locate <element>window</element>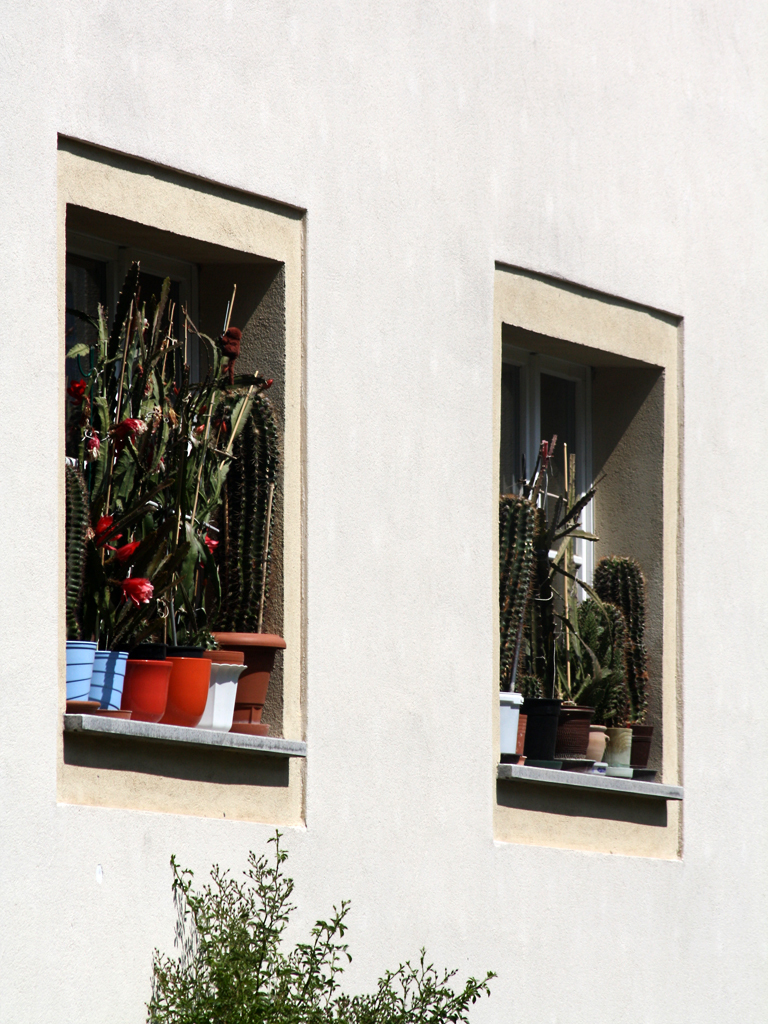
pyautogui.locateOnScreen(58, 134, 310, 821)
